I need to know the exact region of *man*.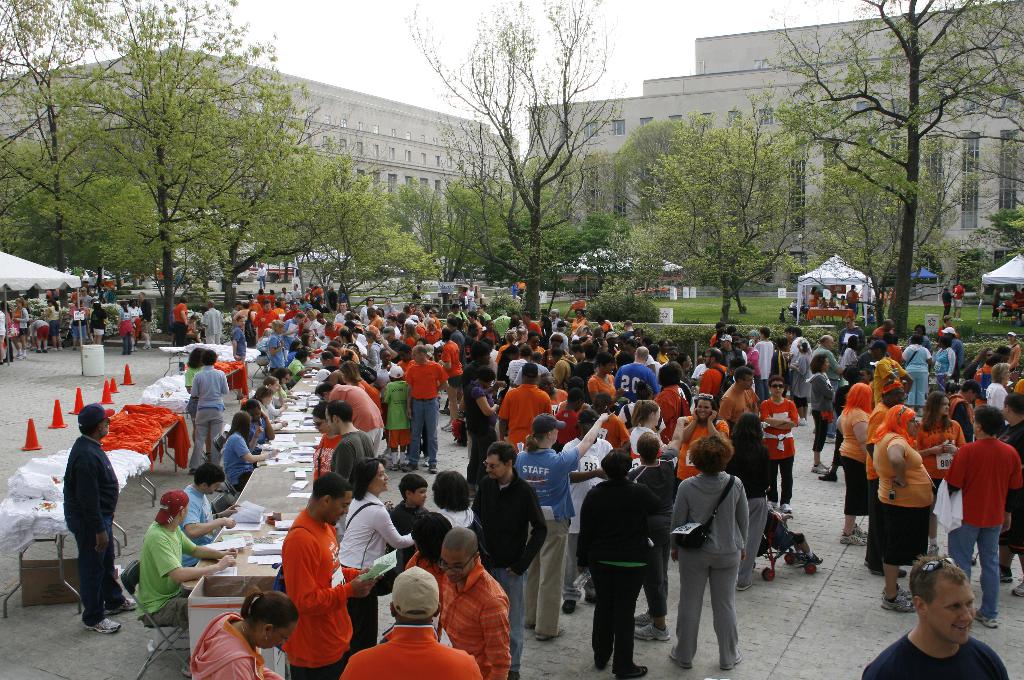
Region: bbox=[173, 457, 239, 569].
